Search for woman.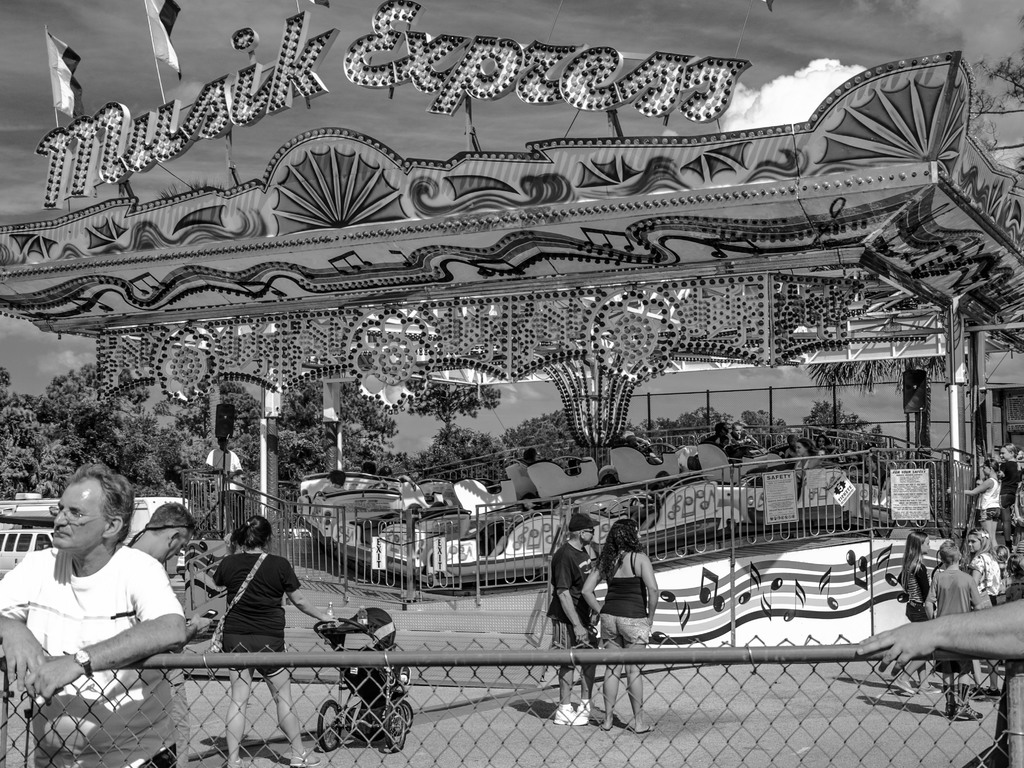
Found at box(892, 527, 943, 700).
